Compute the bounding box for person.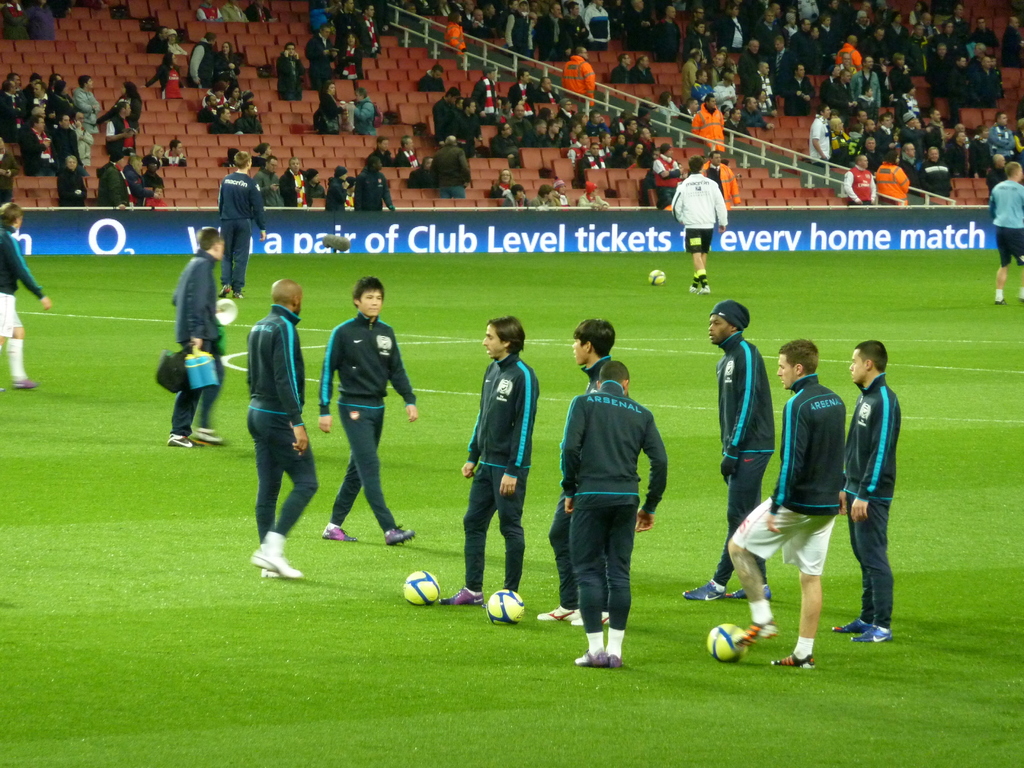
crop(305, 164, 327, 196).
